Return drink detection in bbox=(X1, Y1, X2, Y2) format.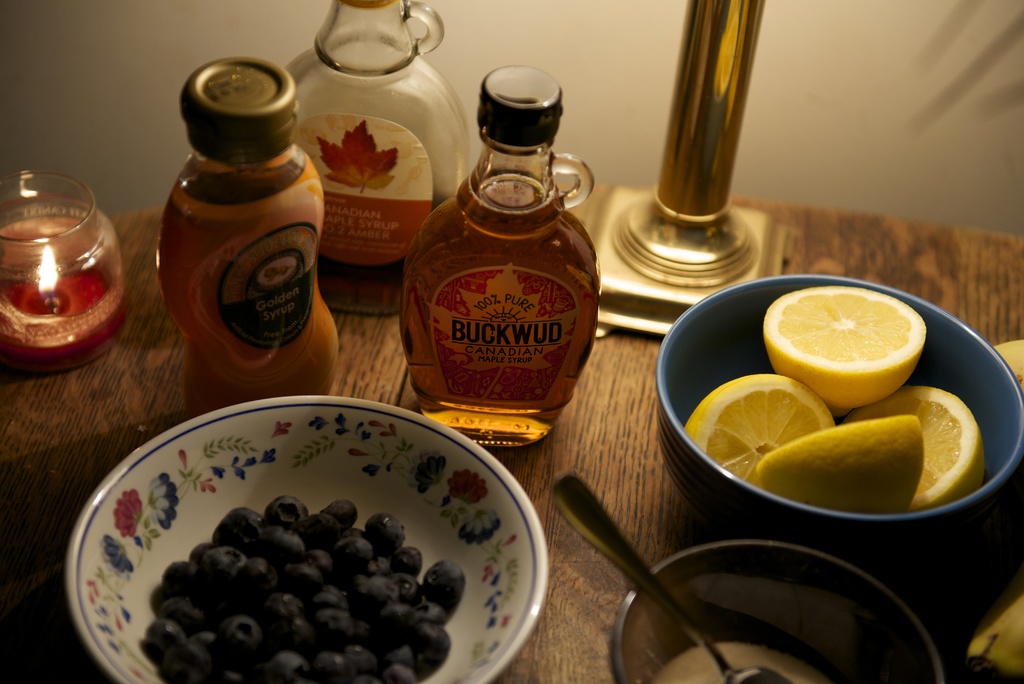
bbox=(152, 54, 334, 421).
